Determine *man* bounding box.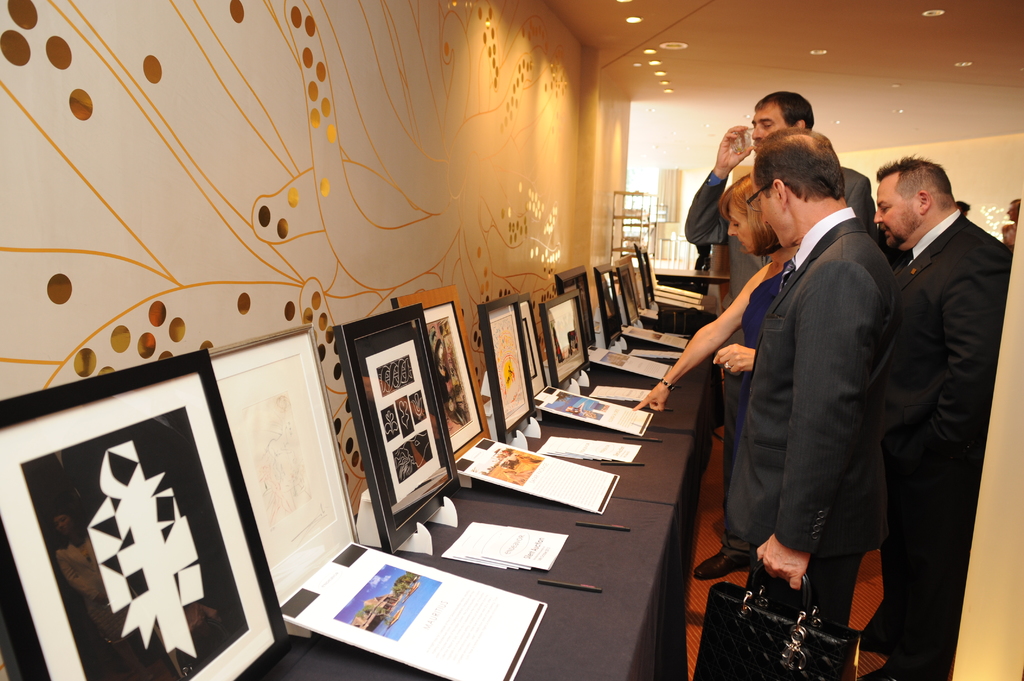
Determined: [x1=720, y1=125, x2=895, y2=629].
